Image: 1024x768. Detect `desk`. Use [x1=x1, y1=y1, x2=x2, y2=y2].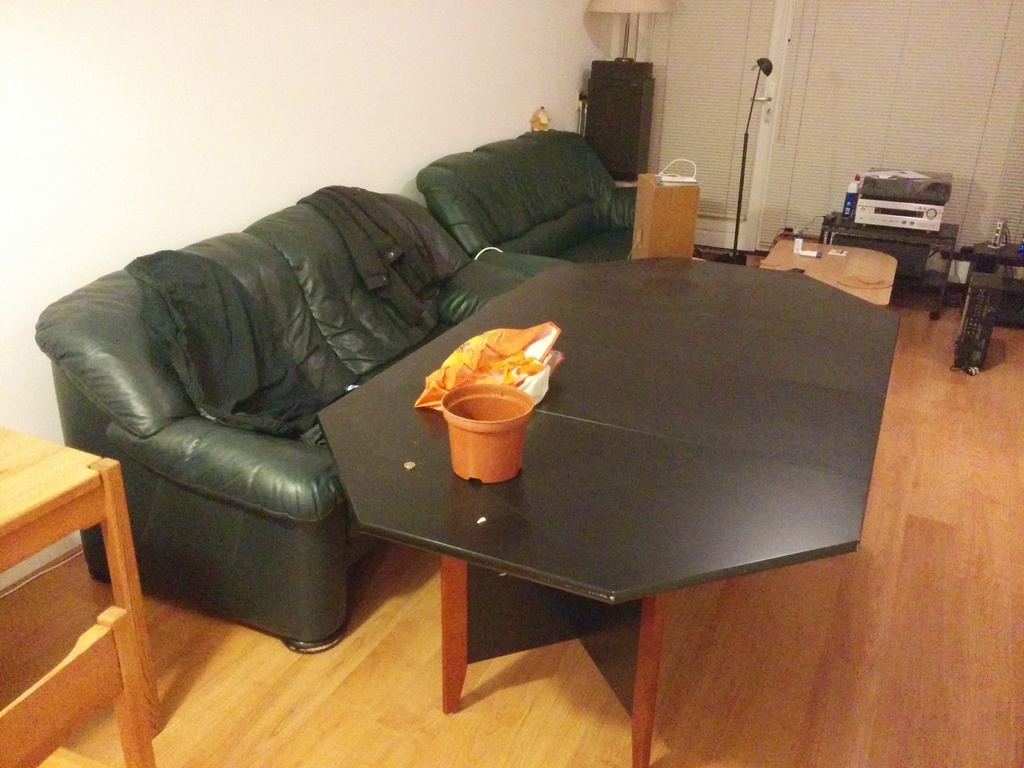
[x1=341, y1=250, x2=918, y2=716].
